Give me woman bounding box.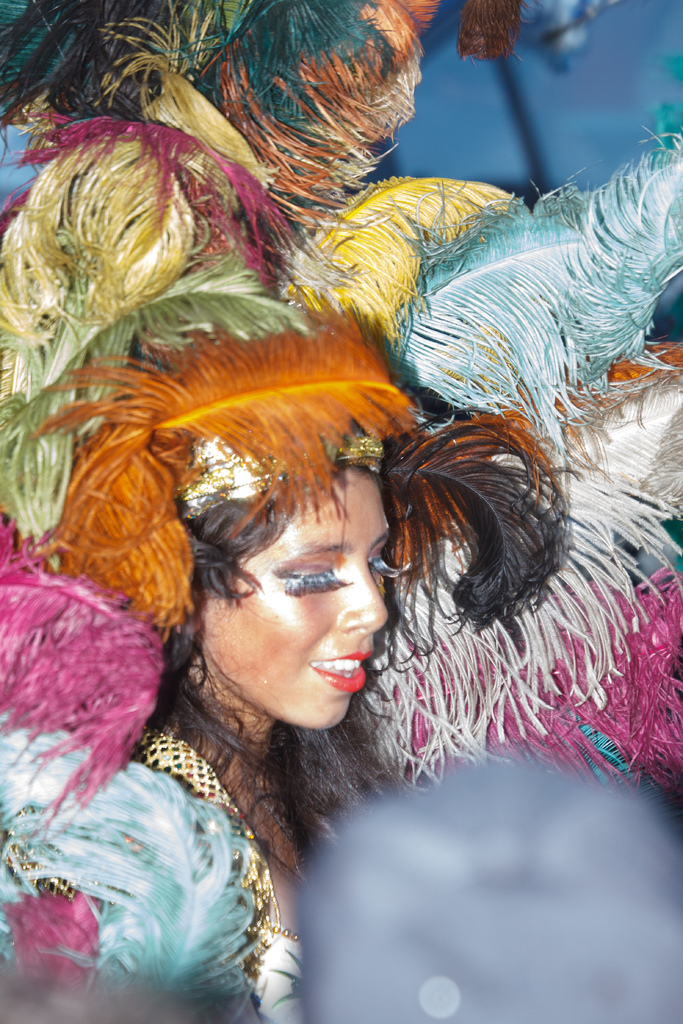
box=[0, 0, 682, 1023].
